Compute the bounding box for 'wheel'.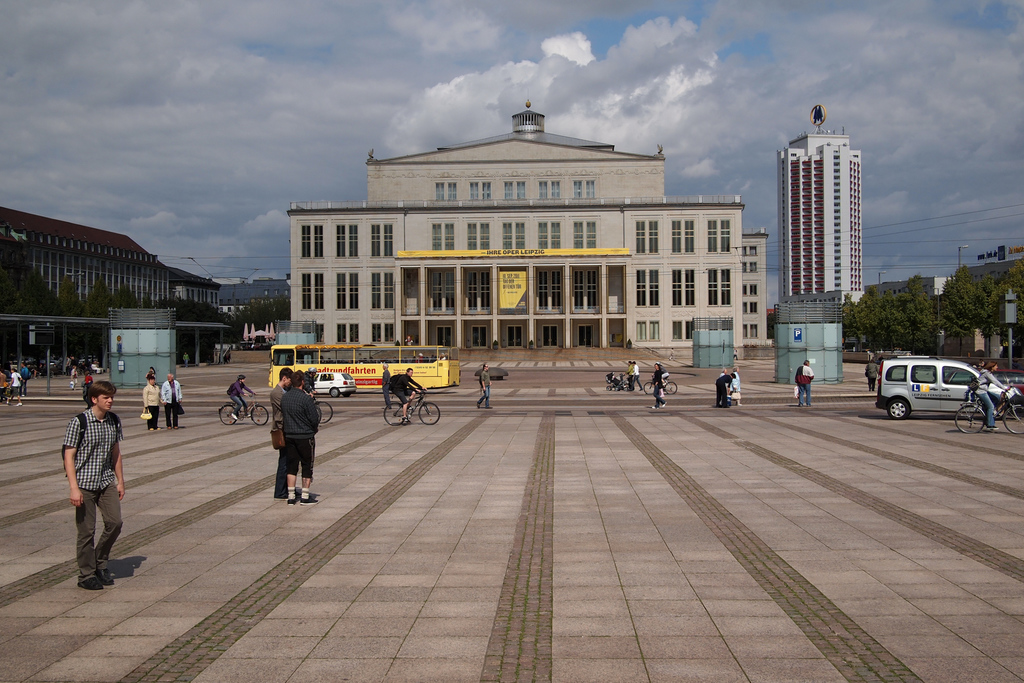
(315, 403, 333, 422).
